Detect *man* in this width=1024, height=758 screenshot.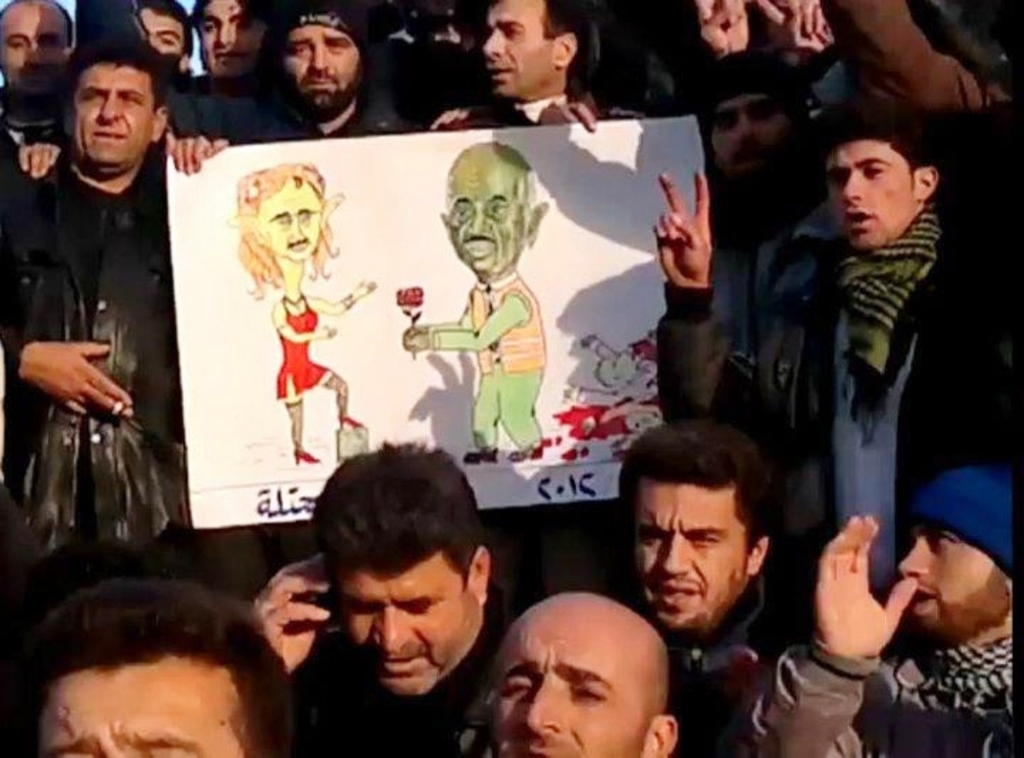
Detection: x1=137 y1=0 x2=185 y2=63.
